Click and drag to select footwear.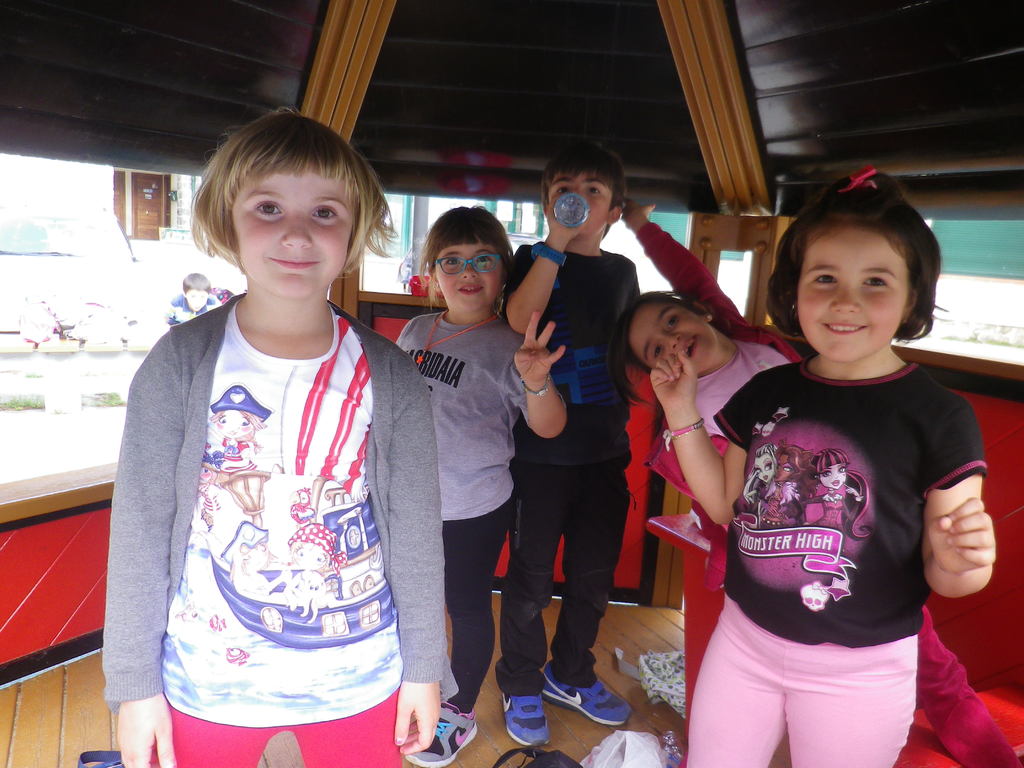
Selection: BBox(540, 666, 628, 736).
